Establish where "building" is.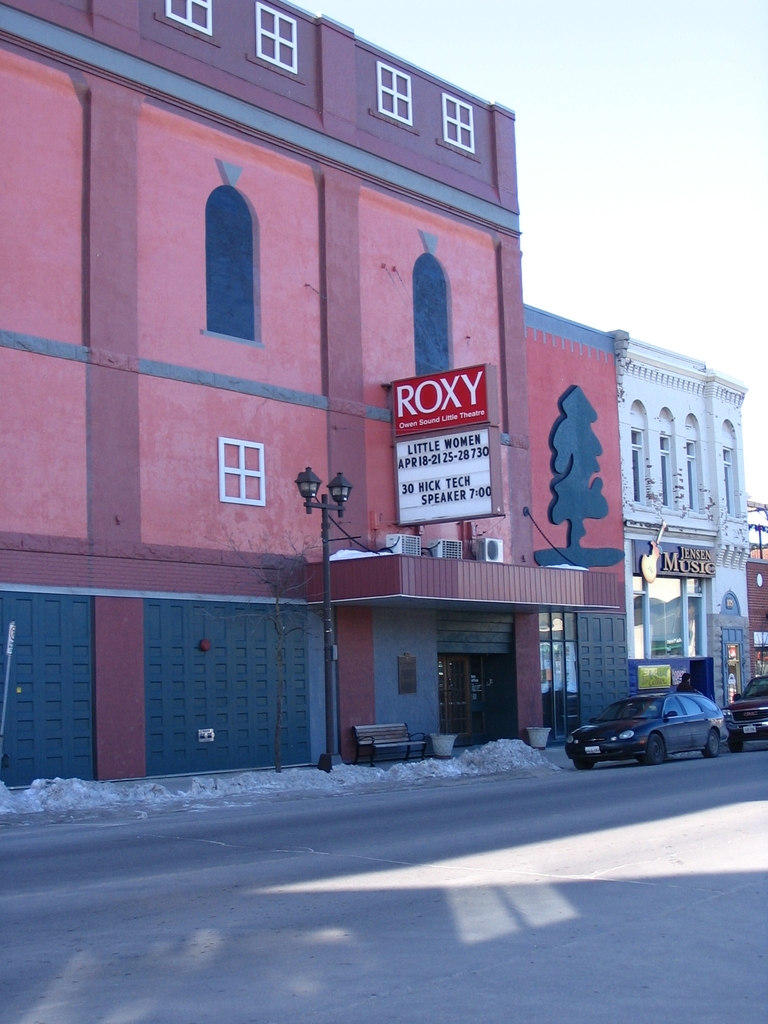
Established at Rect(639, 342, 765, 719).
